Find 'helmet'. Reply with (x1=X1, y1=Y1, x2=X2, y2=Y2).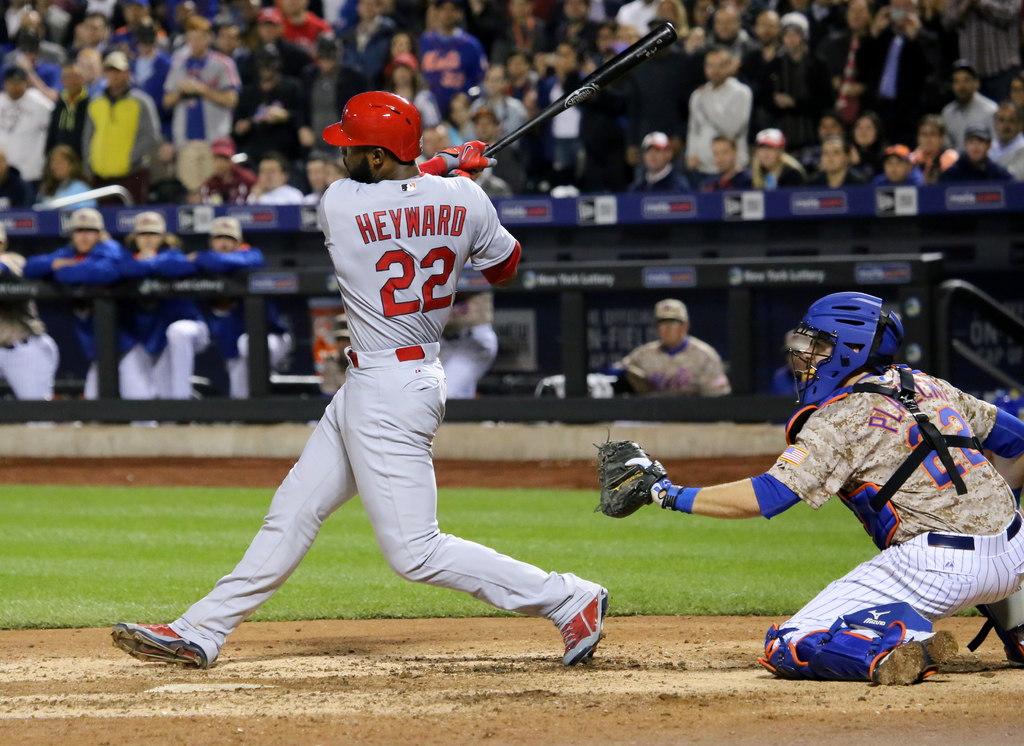
(x1=326, y1=87, x2=428, y2=164).
